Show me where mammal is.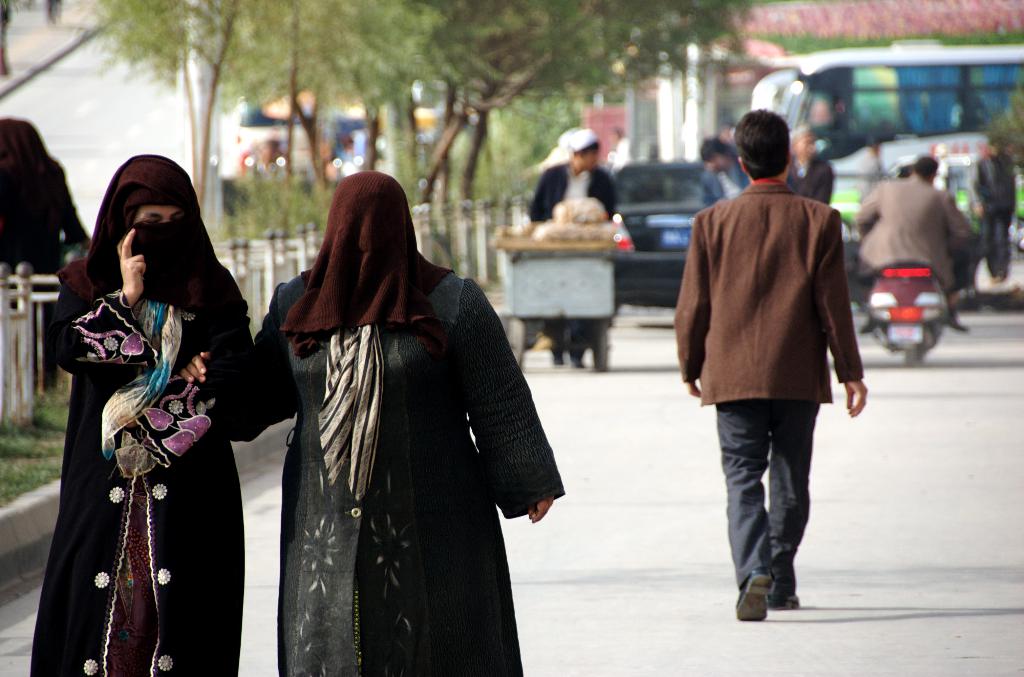
mammal is at <region>671, 106, 866, 621</region>.
